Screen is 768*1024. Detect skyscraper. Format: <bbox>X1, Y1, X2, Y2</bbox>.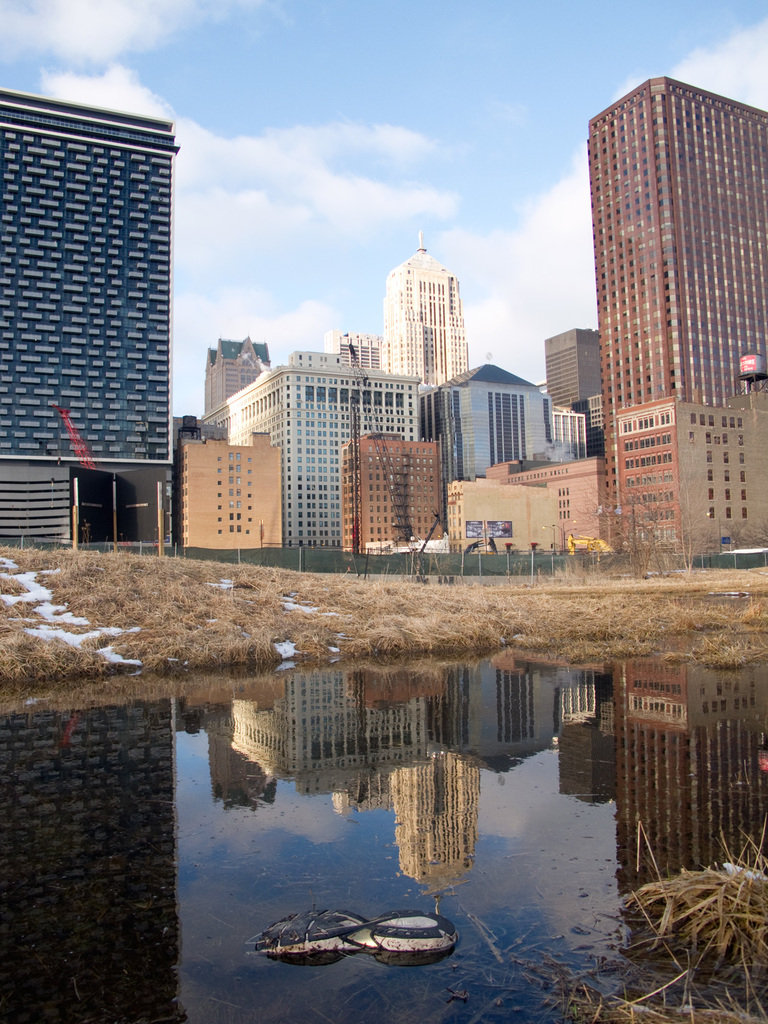
<bbox>550, 64, 762, 569</bbox>.
